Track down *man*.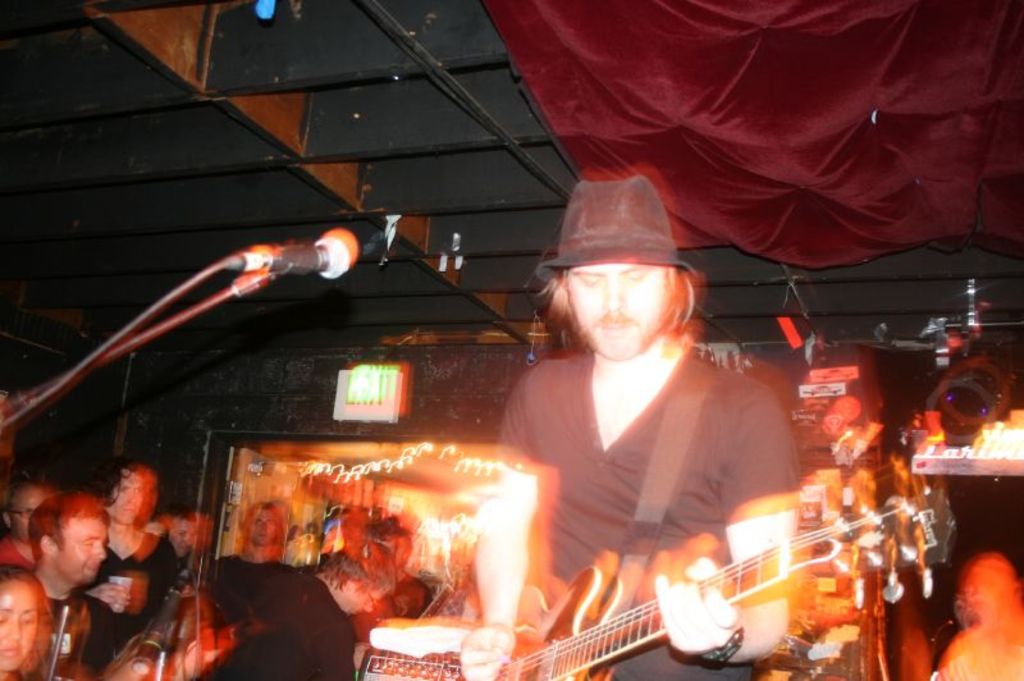
Tracked to [205,548,398,680].
